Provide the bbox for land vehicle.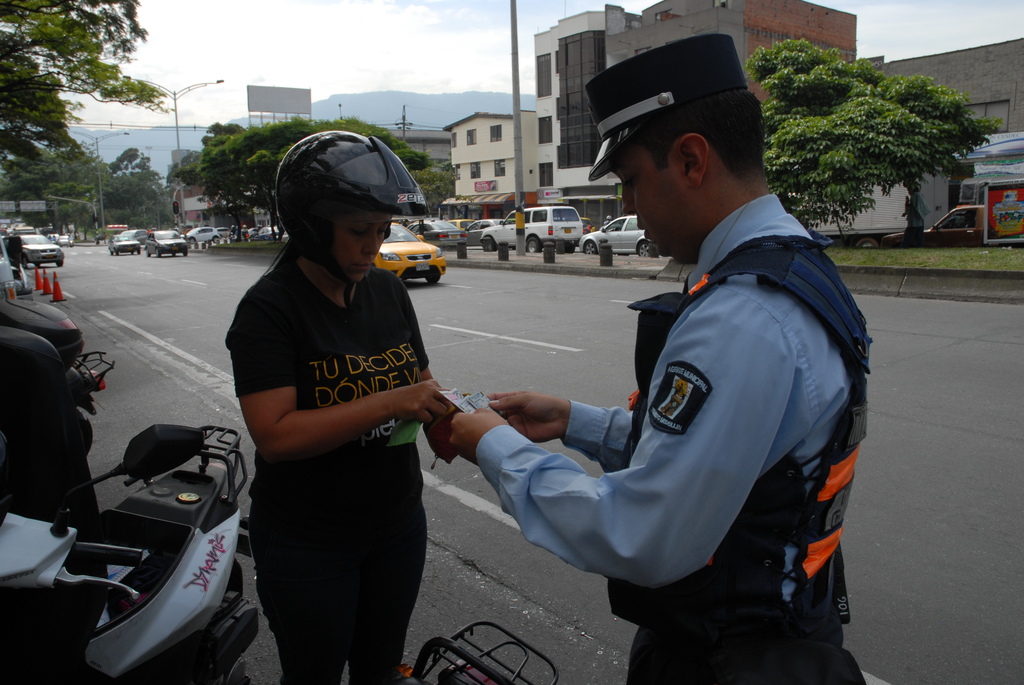
bbox(884, 202, 988, 251).
